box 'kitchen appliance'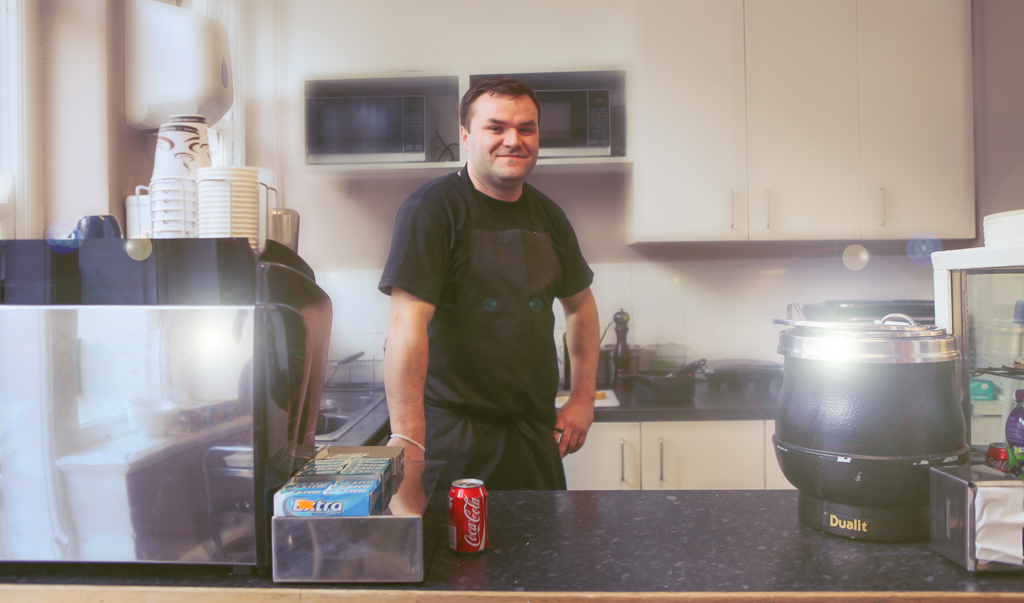
pyautogui.locateOnScreen(0, 216, 339, 588)
